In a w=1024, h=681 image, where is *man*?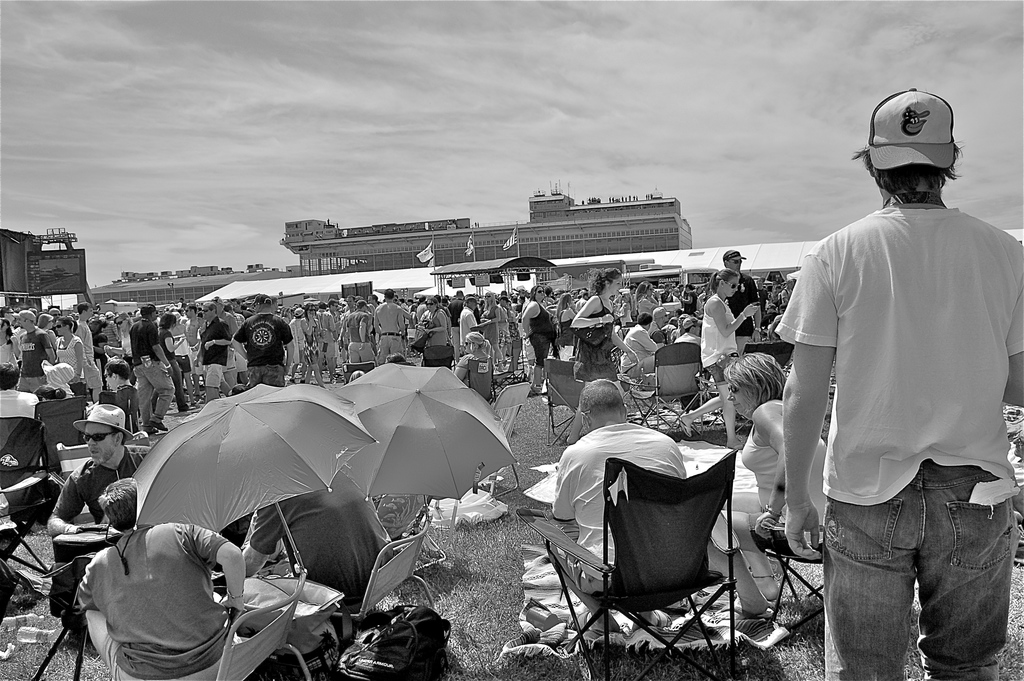
rect(668, 283, 705, 412).
